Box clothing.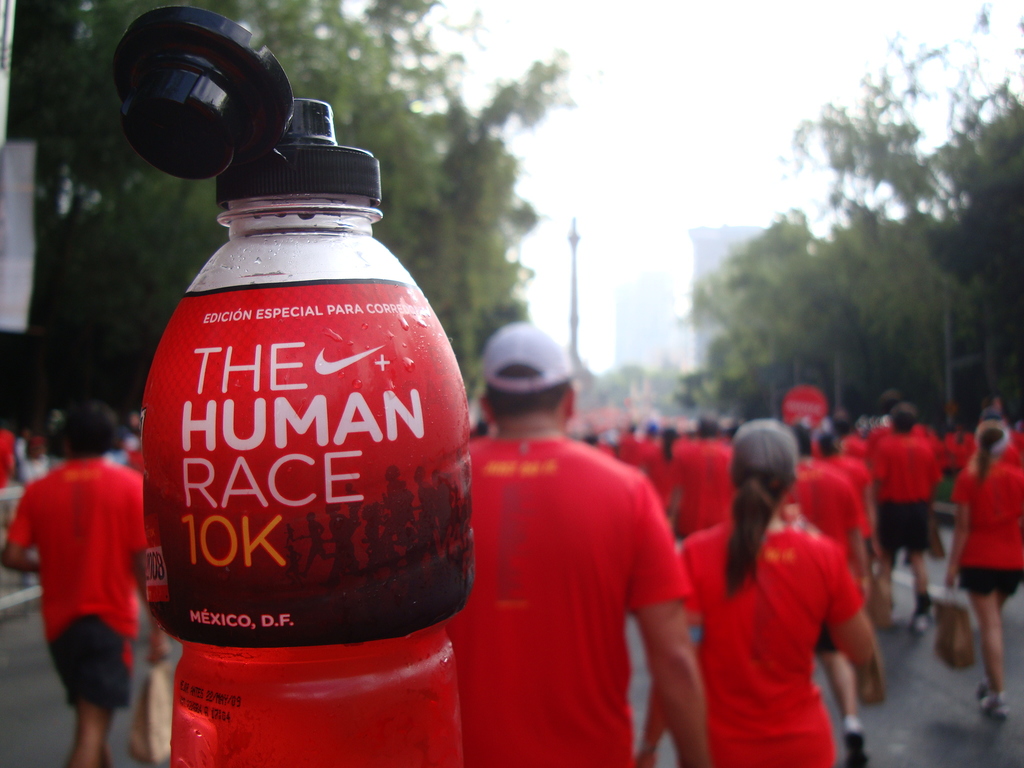
bbox=(953, 459, 1023, 605).
